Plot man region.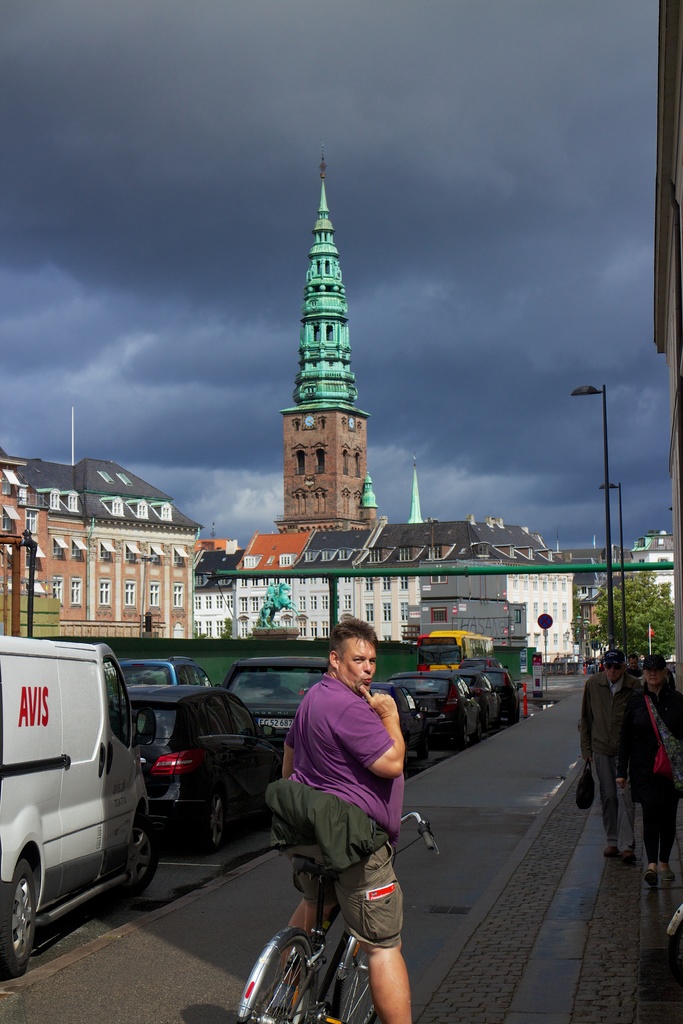
Plotted at region(265, 624, 411, 1023).
